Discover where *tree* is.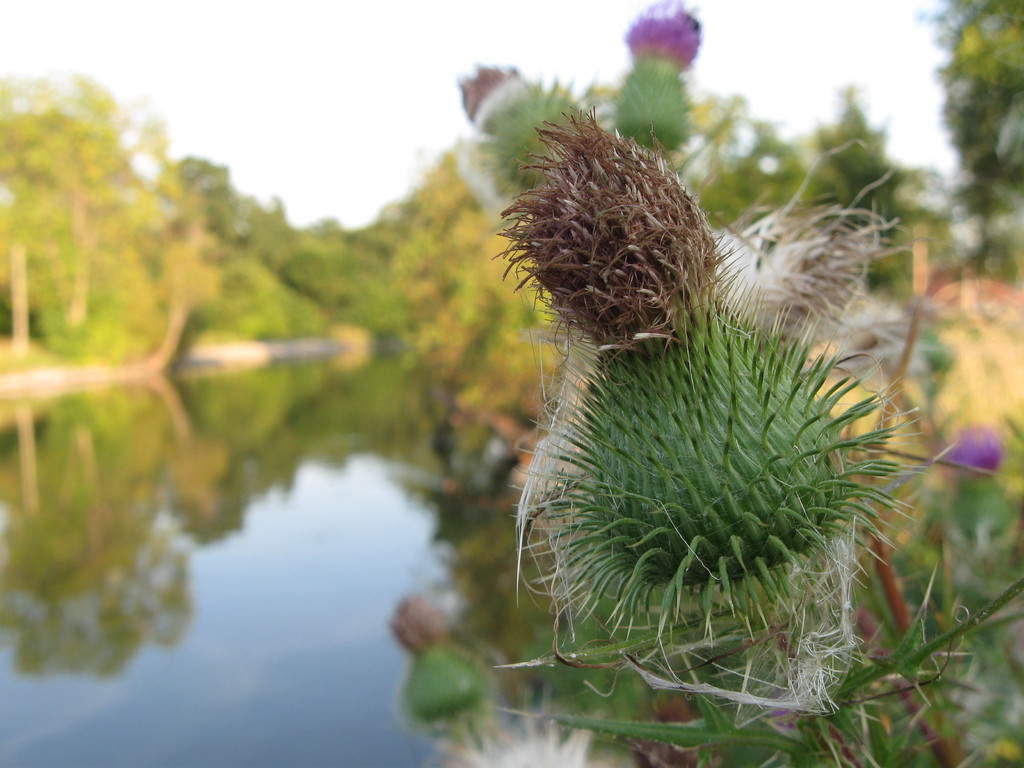
Discovered at [left=914, top=0, right=1023, bottom=286].
